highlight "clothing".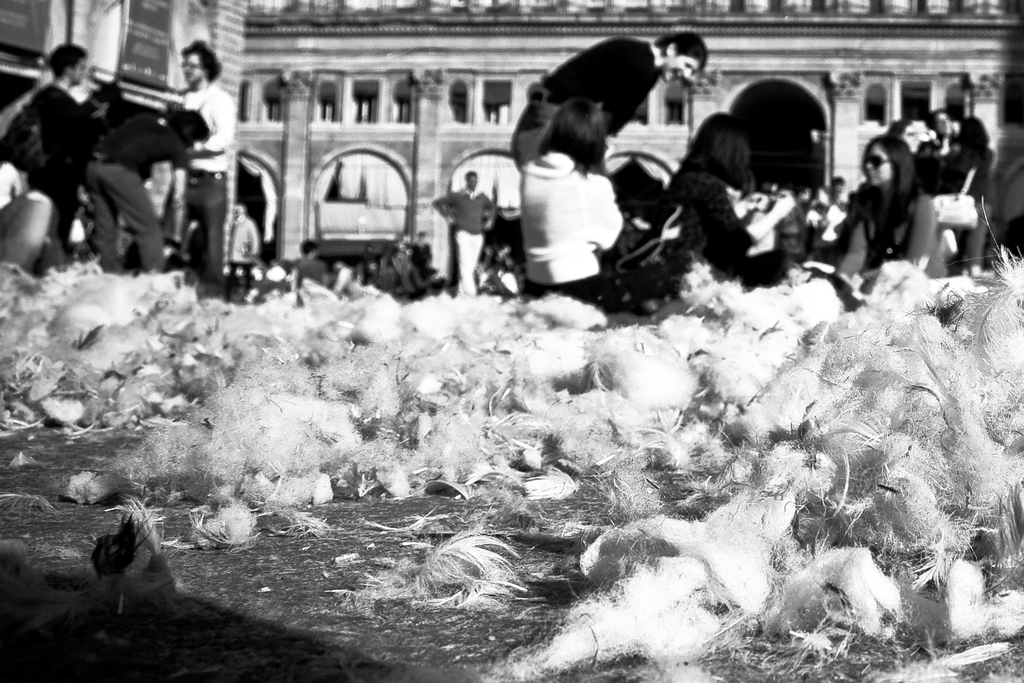
Highlighted region: 657/170/787/282.
